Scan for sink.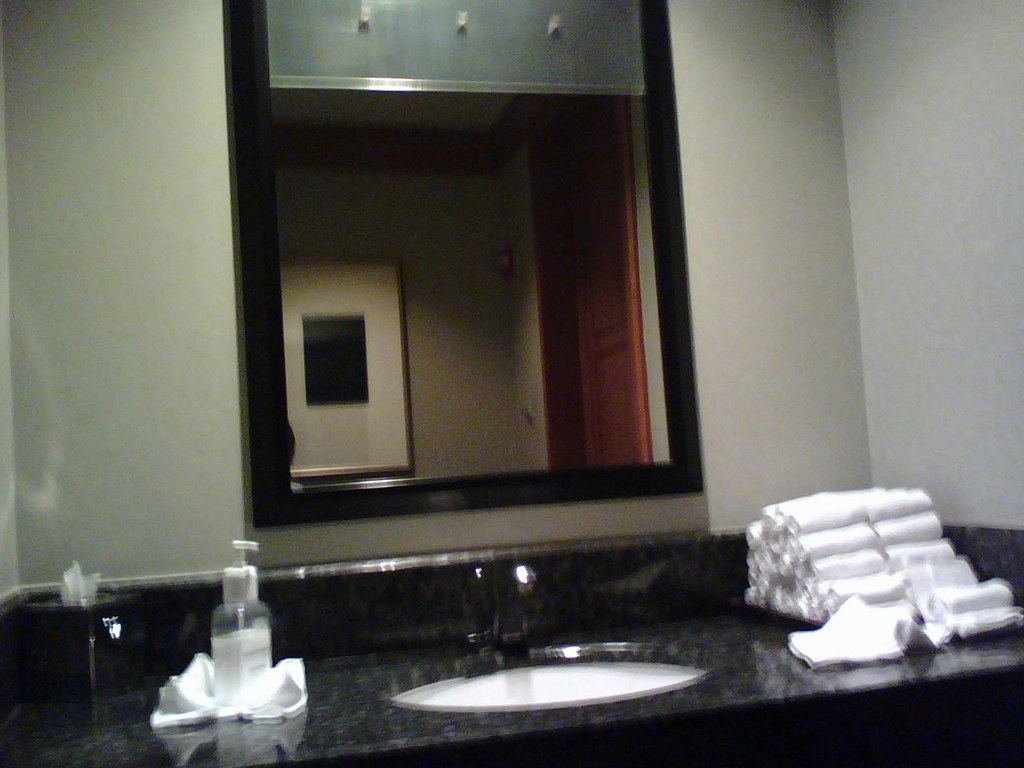
Scan result: bbox(389, 589, 744, 738).
